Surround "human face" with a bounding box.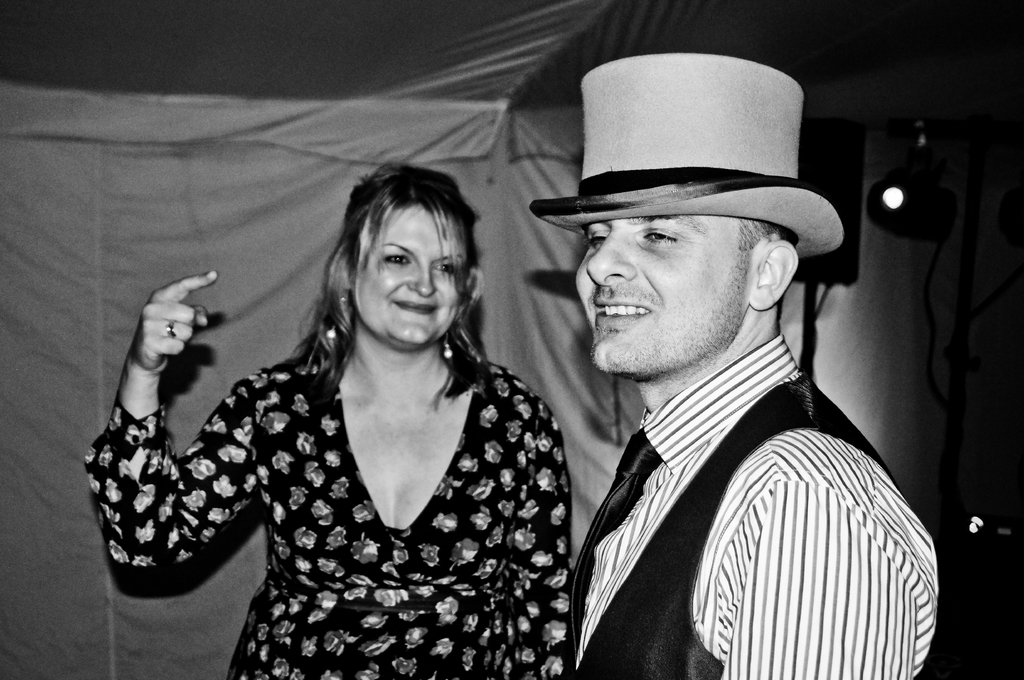
box(567, 216, 742, 367).
